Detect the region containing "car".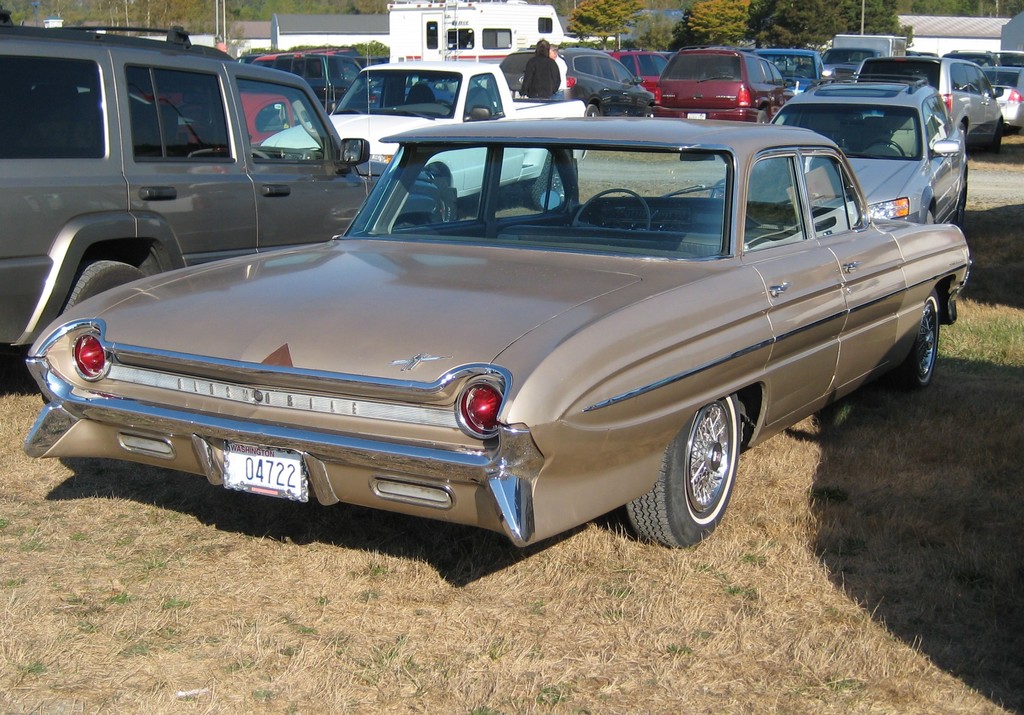
<bbox>769, 80, 966, 226</bbox>.
